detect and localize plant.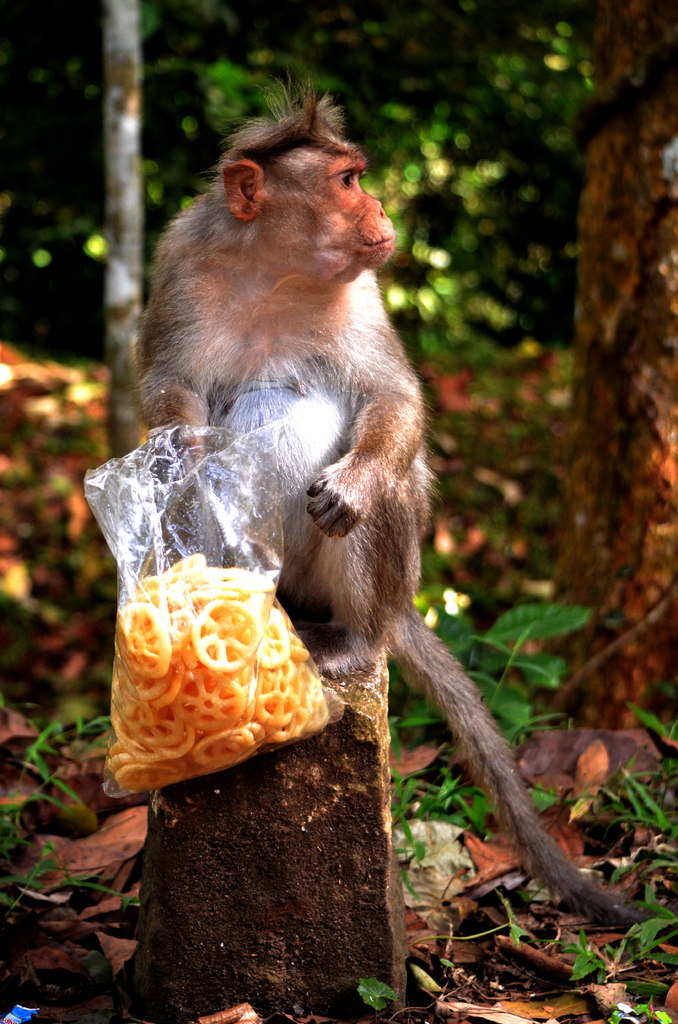
Localized at BBox(355, 960, 414, 1012).
